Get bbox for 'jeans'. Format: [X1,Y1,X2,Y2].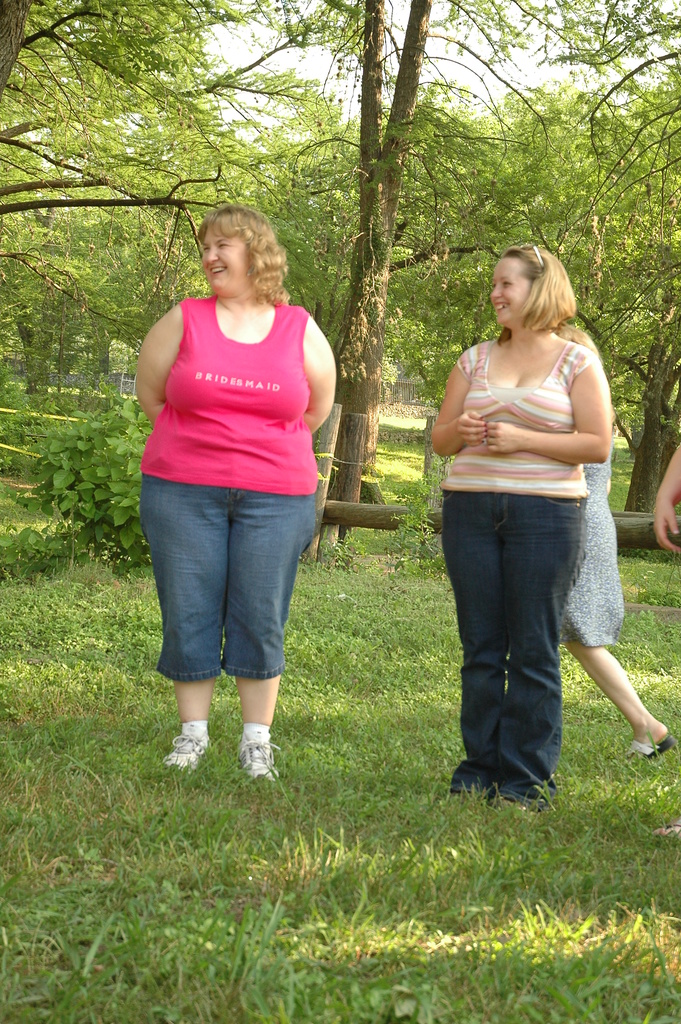
[136,476,326,687].
